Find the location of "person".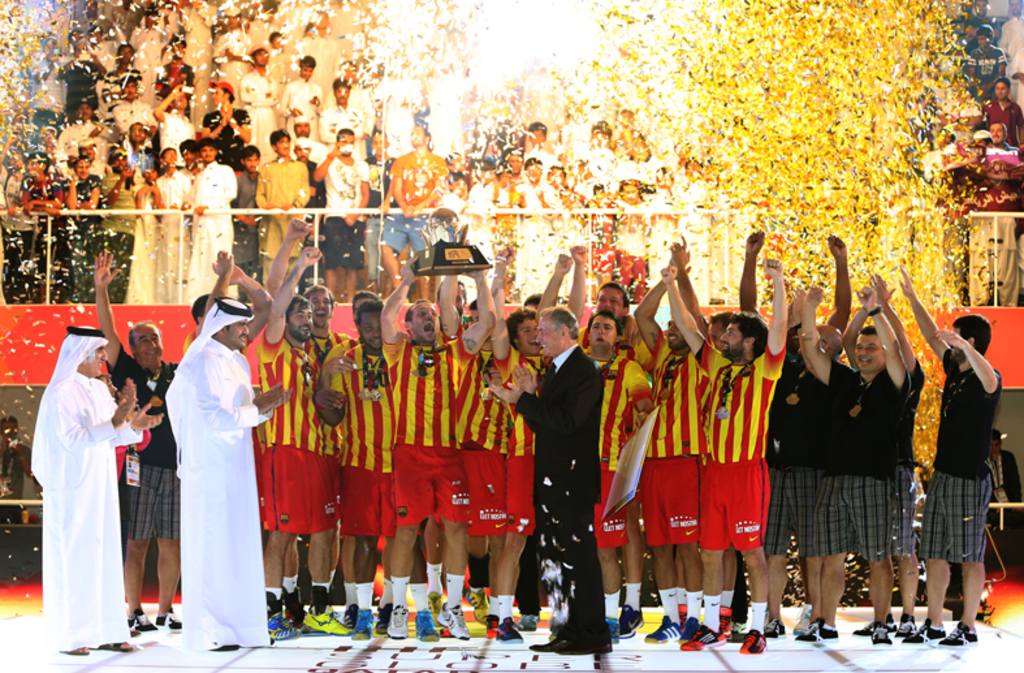
Location: crop(85, 253, 180, 629).
